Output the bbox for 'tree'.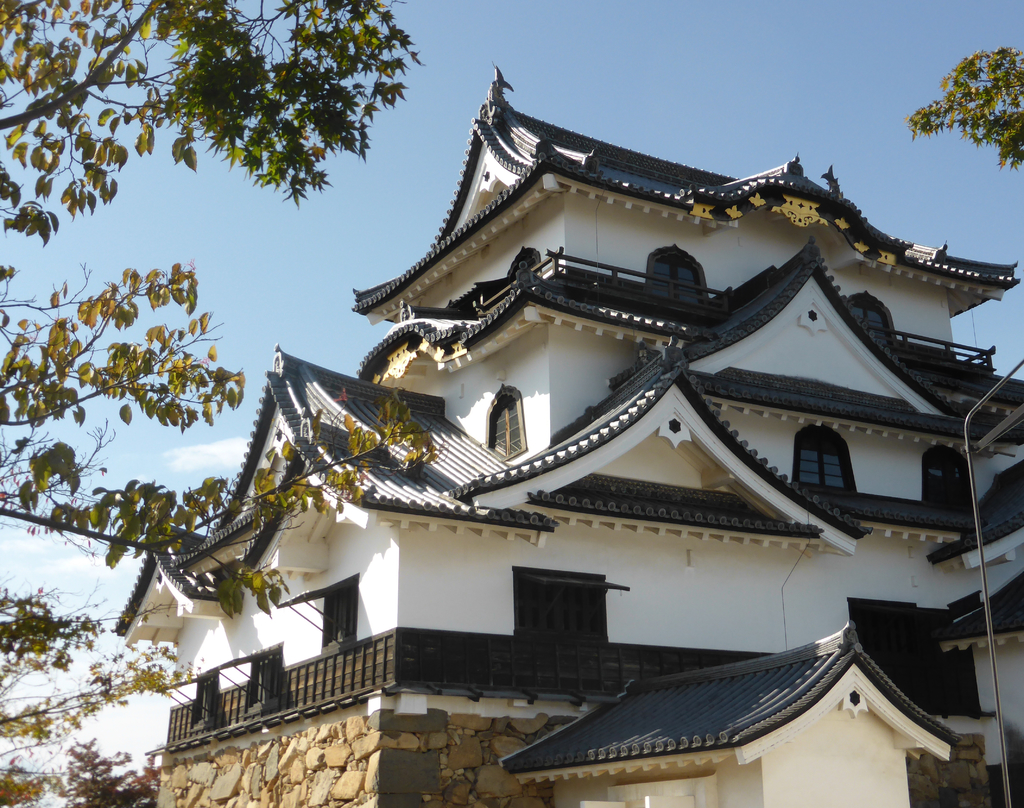
region(60, 739, 164, 806).
